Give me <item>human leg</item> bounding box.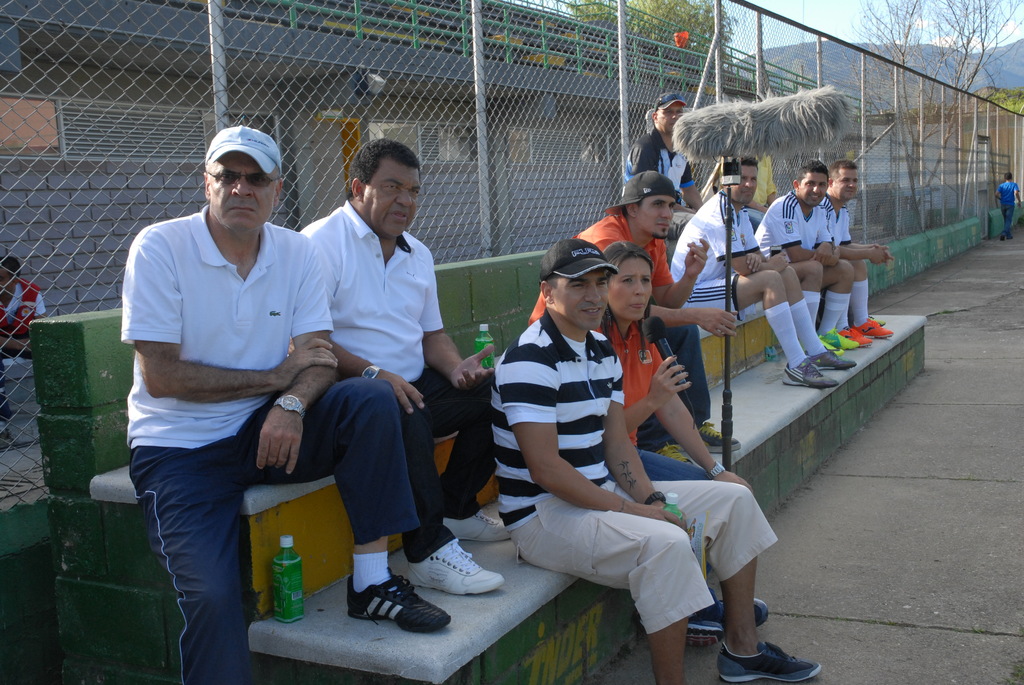
(640, 453, 698, 474).
